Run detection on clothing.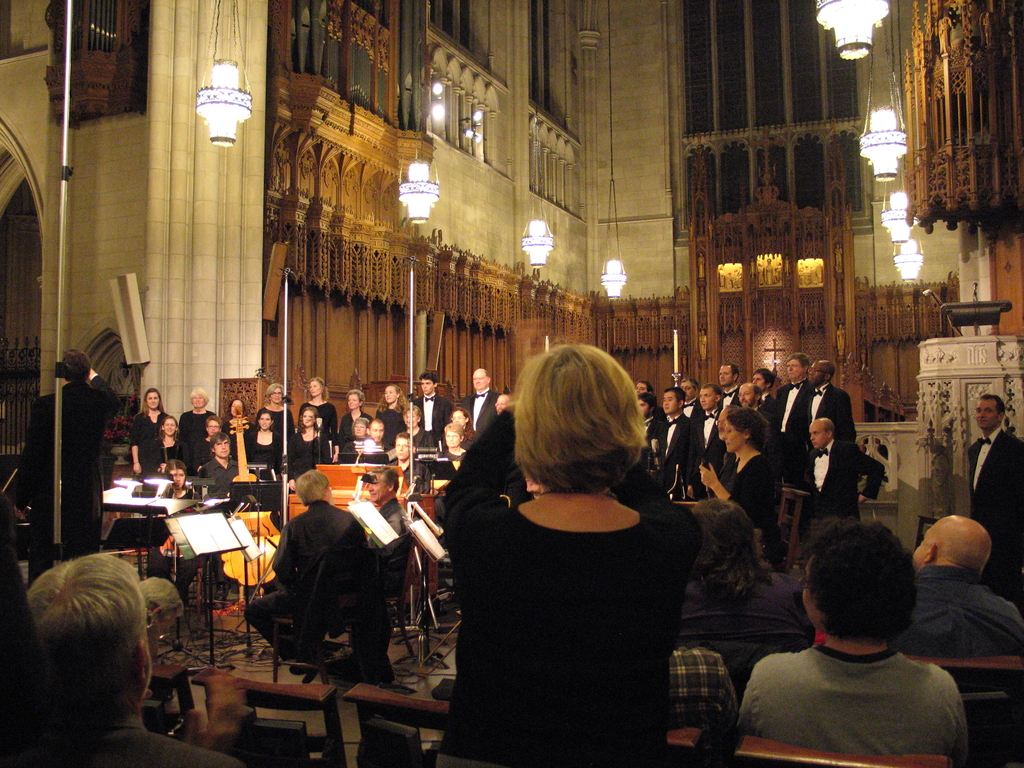
Result: box(204, 452, 241, 508).
